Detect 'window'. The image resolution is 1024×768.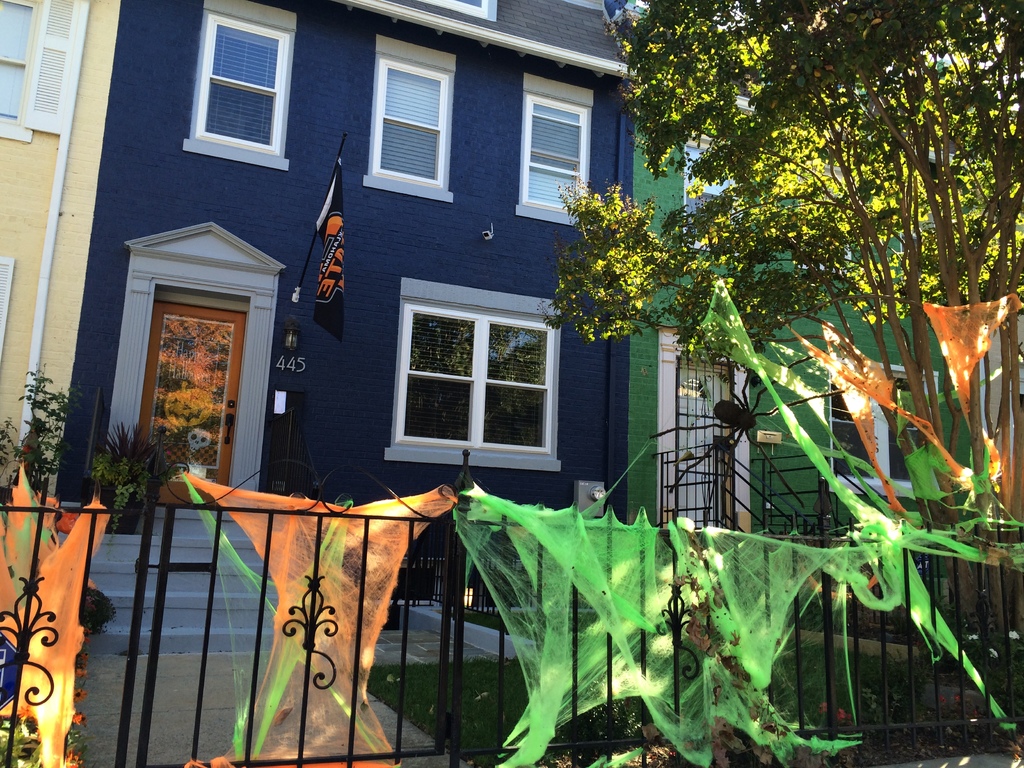
{"left": 379, "top": 267, "right": 555, "bottom": 460}.
